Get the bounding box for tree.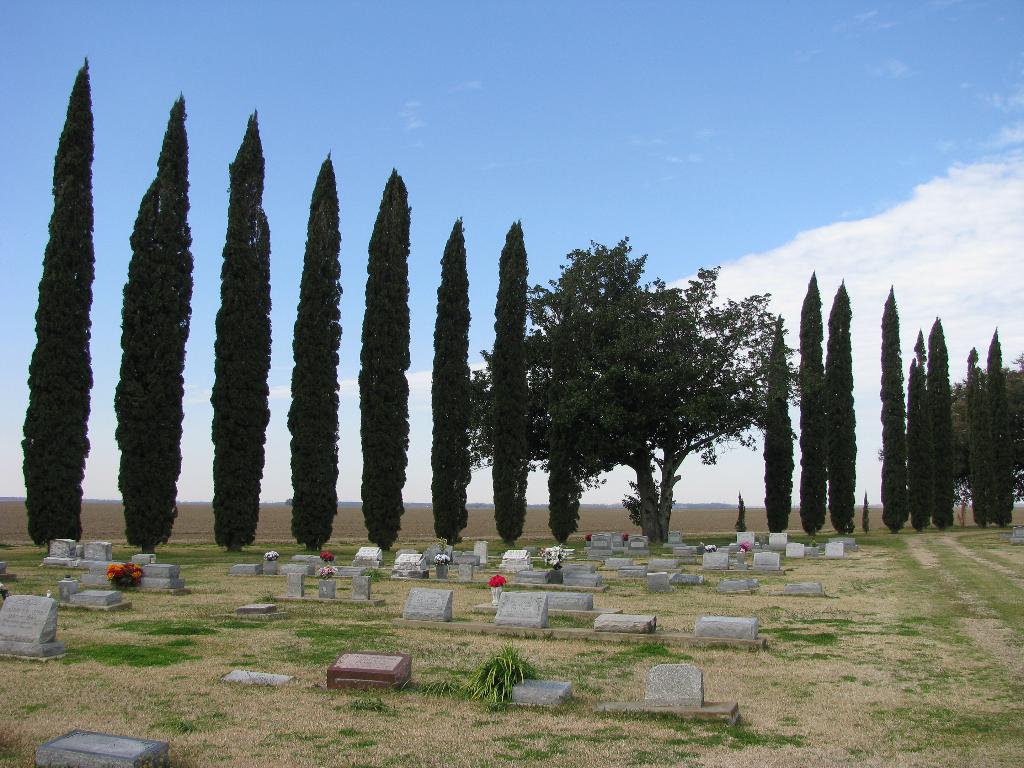
locate(952, 352, 1023, 504).
